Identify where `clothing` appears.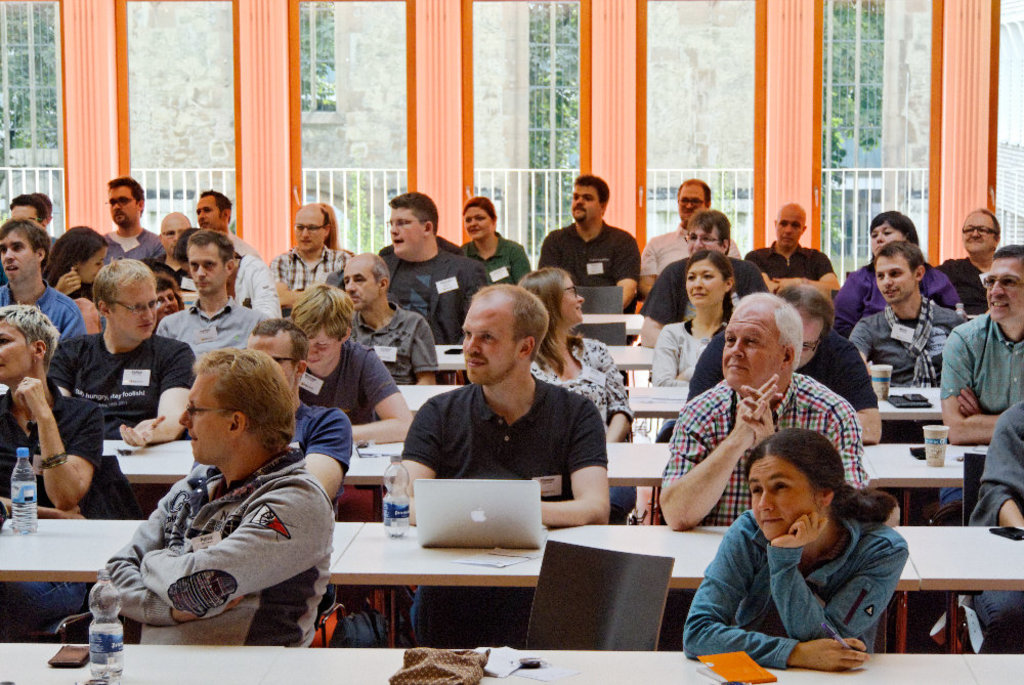
Appears at locate(0, 284, 86, 349).
